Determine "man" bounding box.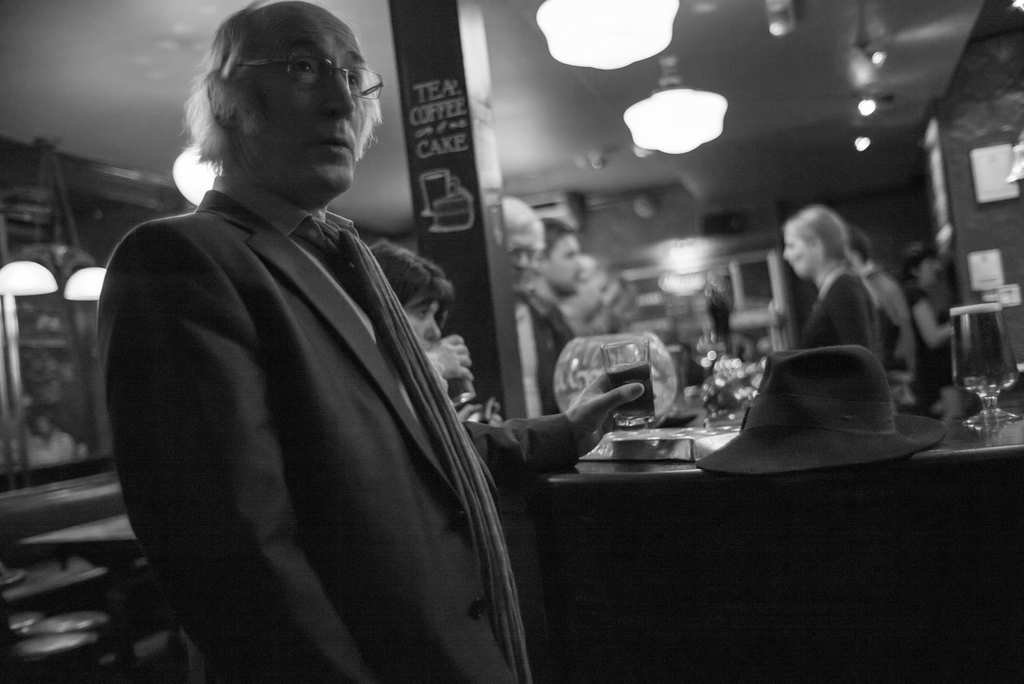
Determined: 504, 195, 563, 418.
